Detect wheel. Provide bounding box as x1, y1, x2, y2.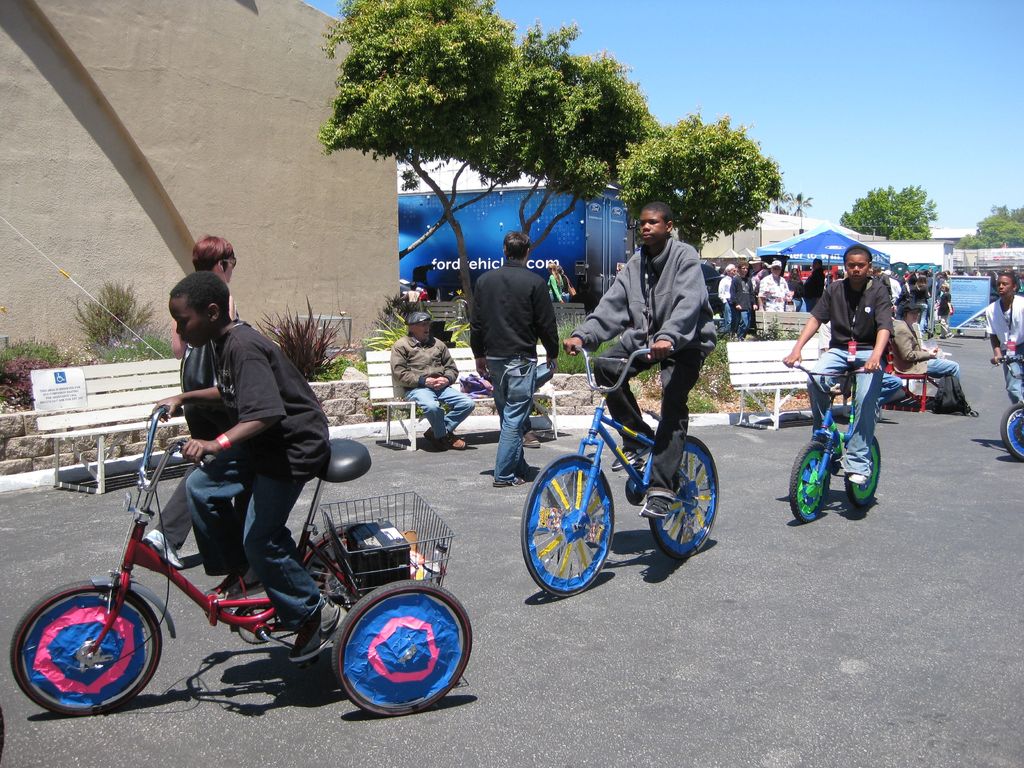
785, 441, 838, 523.
